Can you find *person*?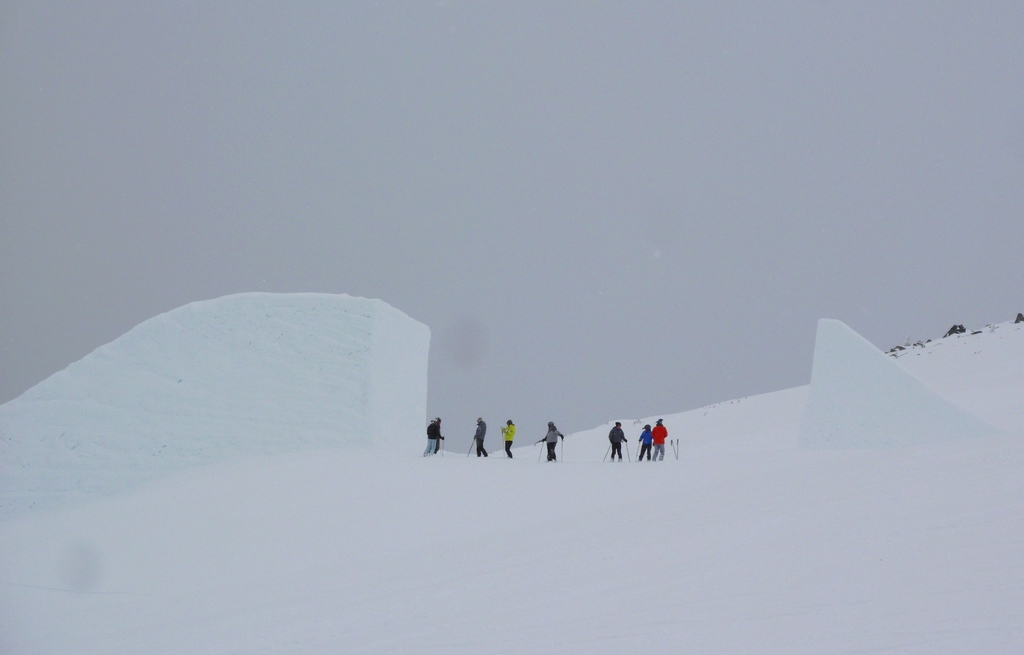
Yes, bounding box: [607, 421, 627, 463].
